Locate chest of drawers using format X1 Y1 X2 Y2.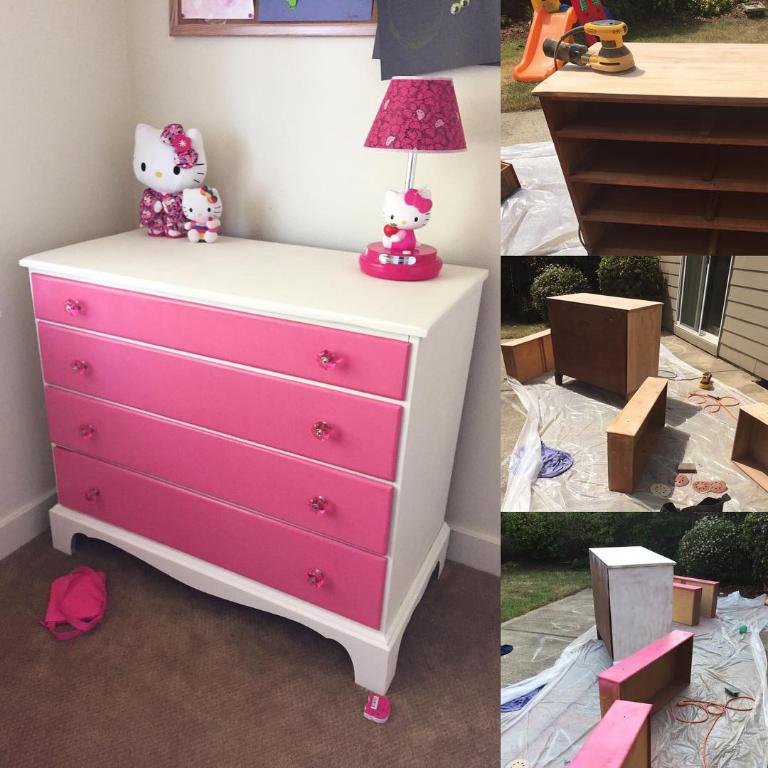
671 584 701 624.
